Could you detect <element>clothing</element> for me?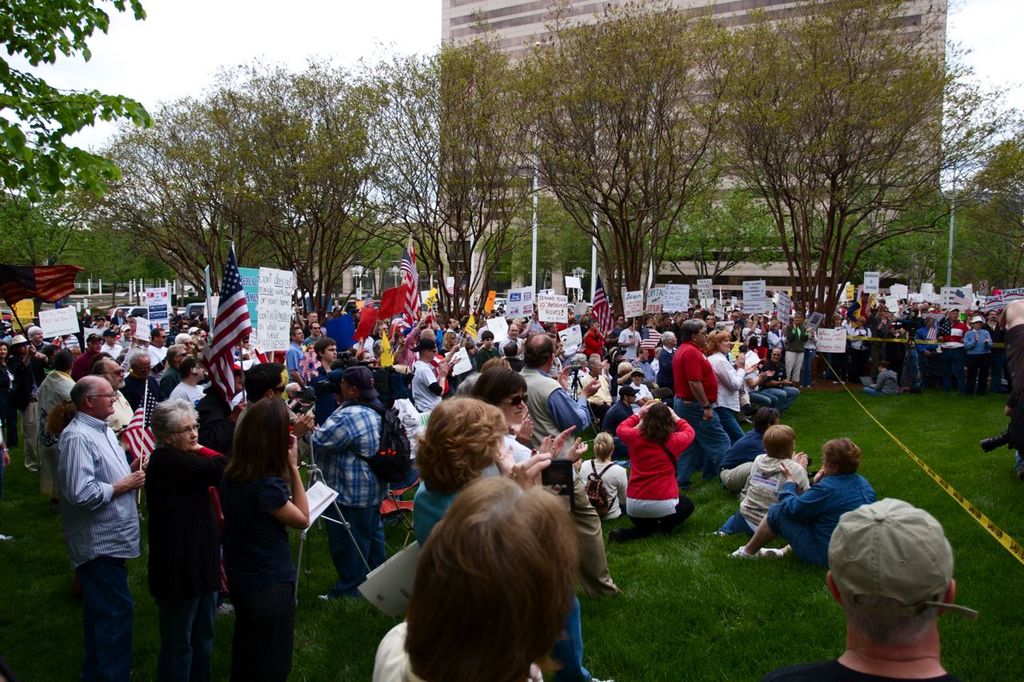
Detection result: (122, 374, 162, 406).
